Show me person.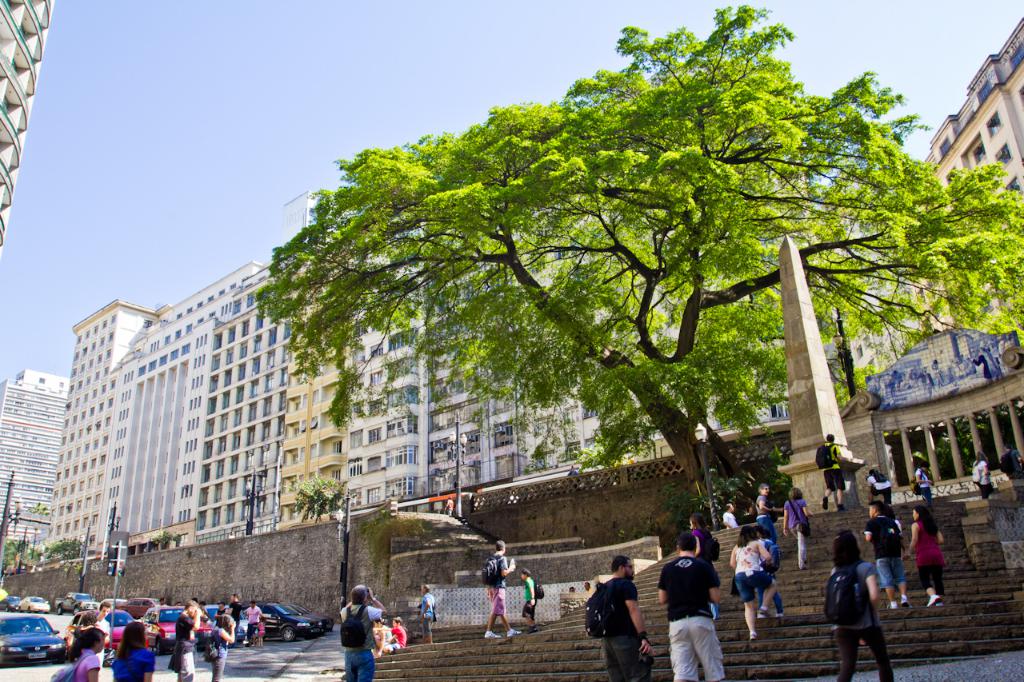
person is here: (left=469, top=524, right=523, bottom=636).
